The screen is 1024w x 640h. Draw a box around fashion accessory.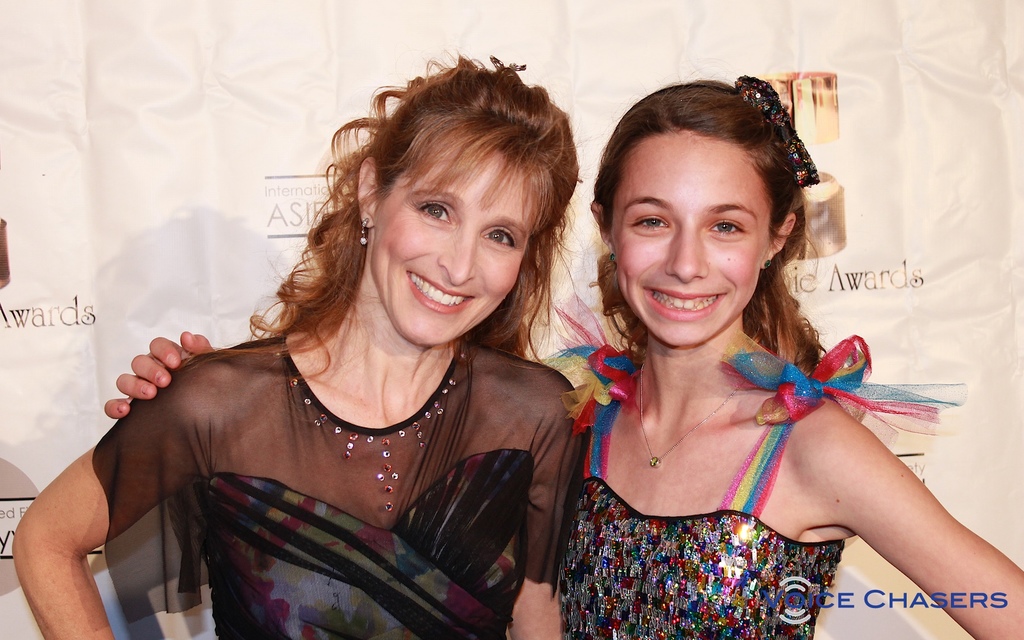
640, 362, 744, 465.
